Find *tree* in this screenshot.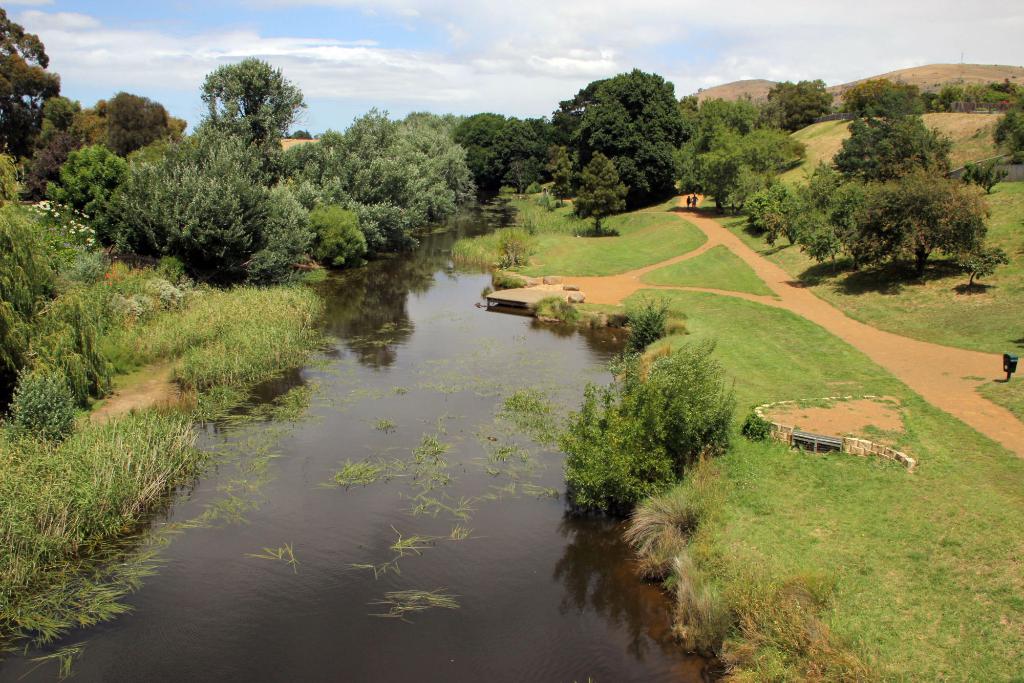
The bounding box for *tree* is [810,96,993,288].
